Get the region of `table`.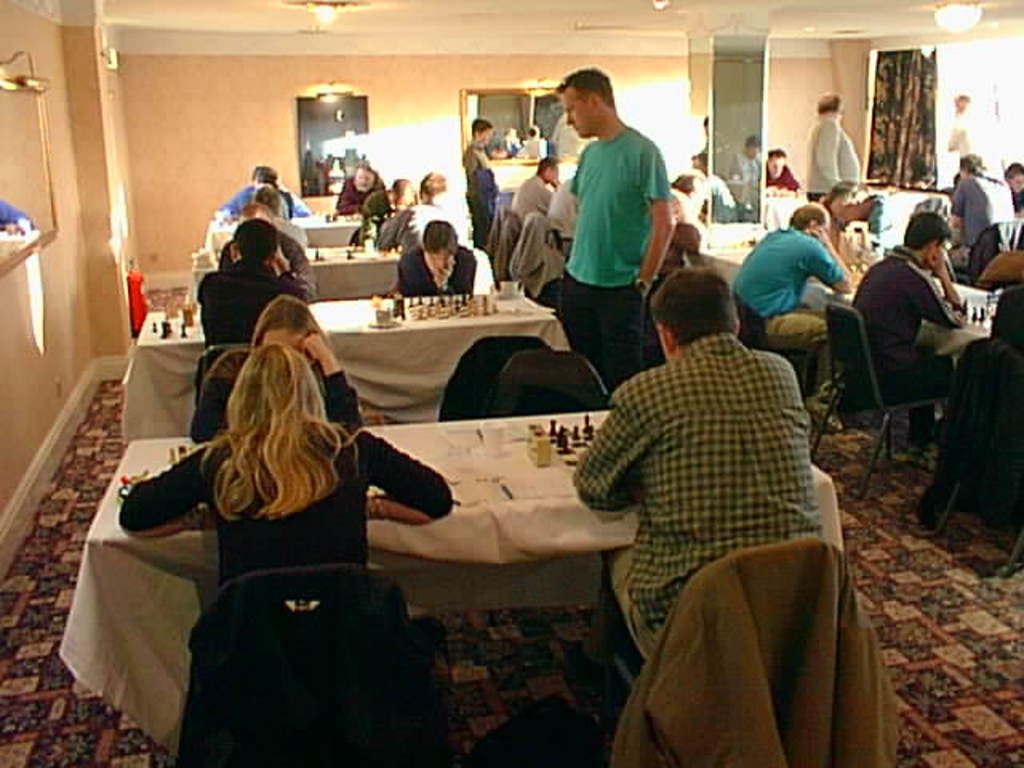
locate(282, 205, 376, 254).
